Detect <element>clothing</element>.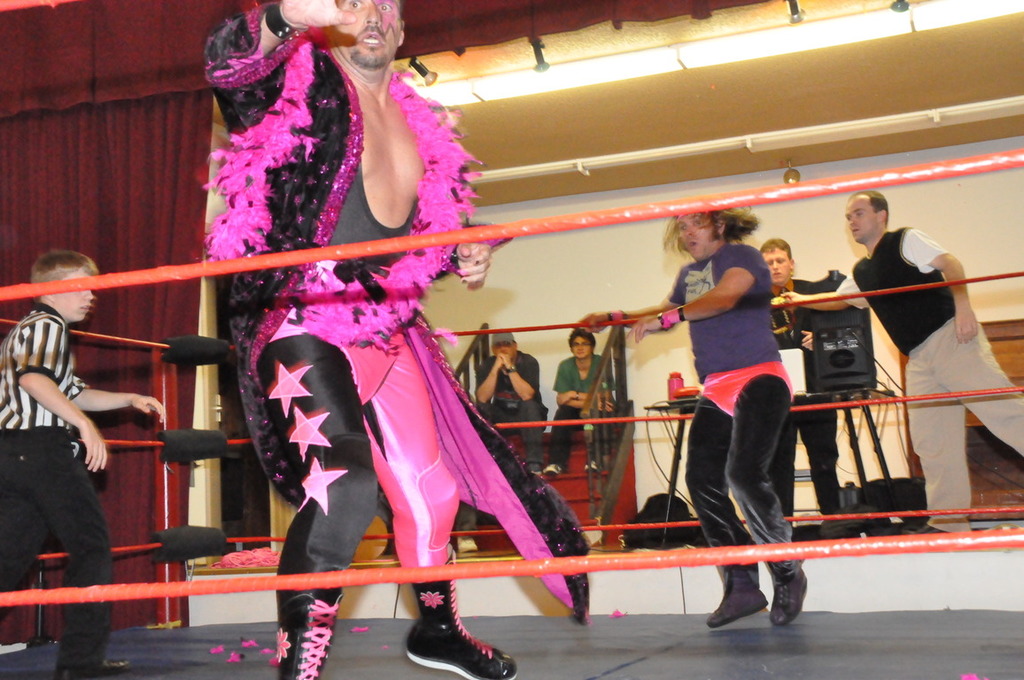
Detected at l=0, t=296, r=113, b=670.
